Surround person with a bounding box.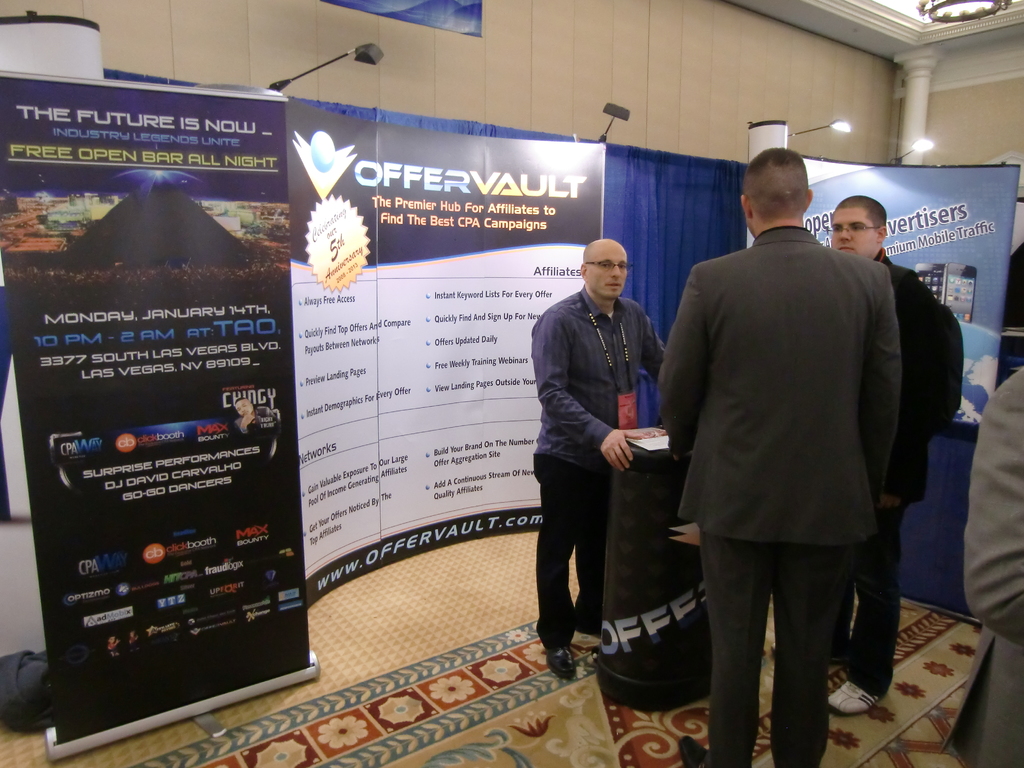
x1=531, y1=240, x2=665, y2=683.
